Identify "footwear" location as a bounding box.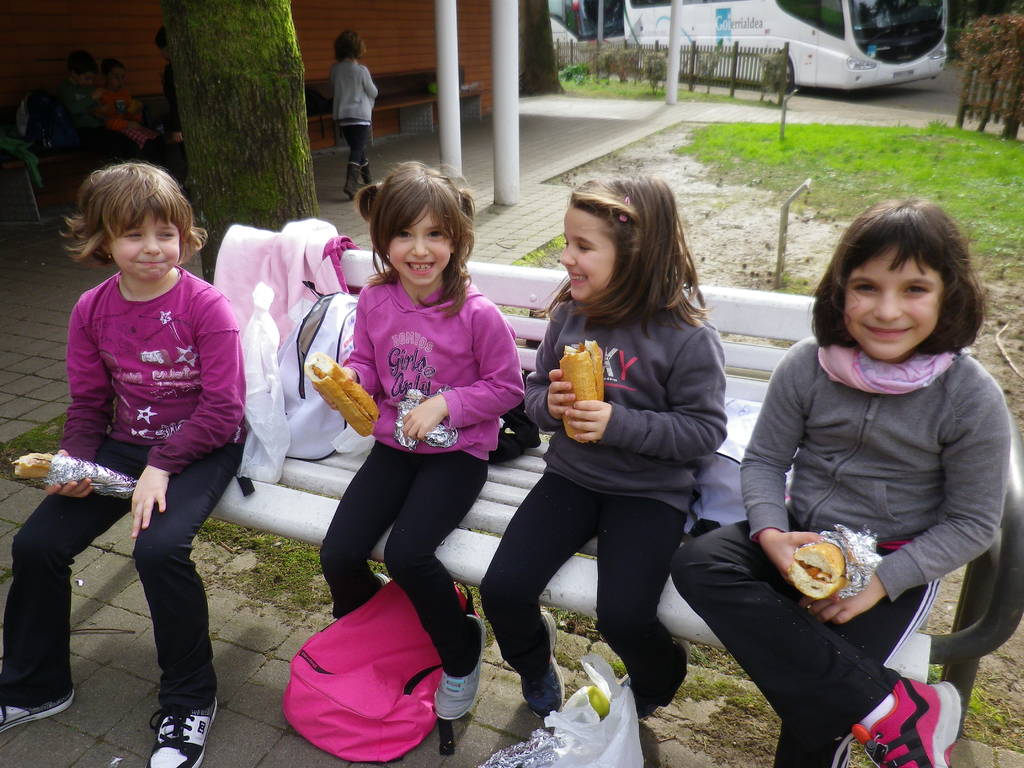
bbox=[342, 182, 356, 201].
